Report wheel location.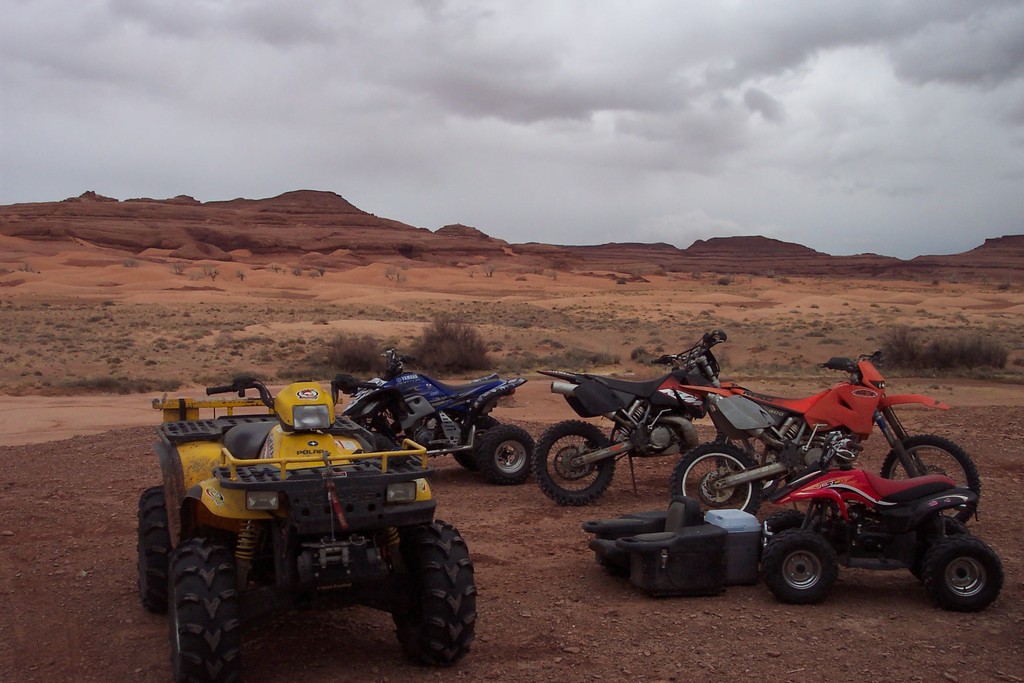
Report: (left=527, top=423, right=626, bottom=498).
